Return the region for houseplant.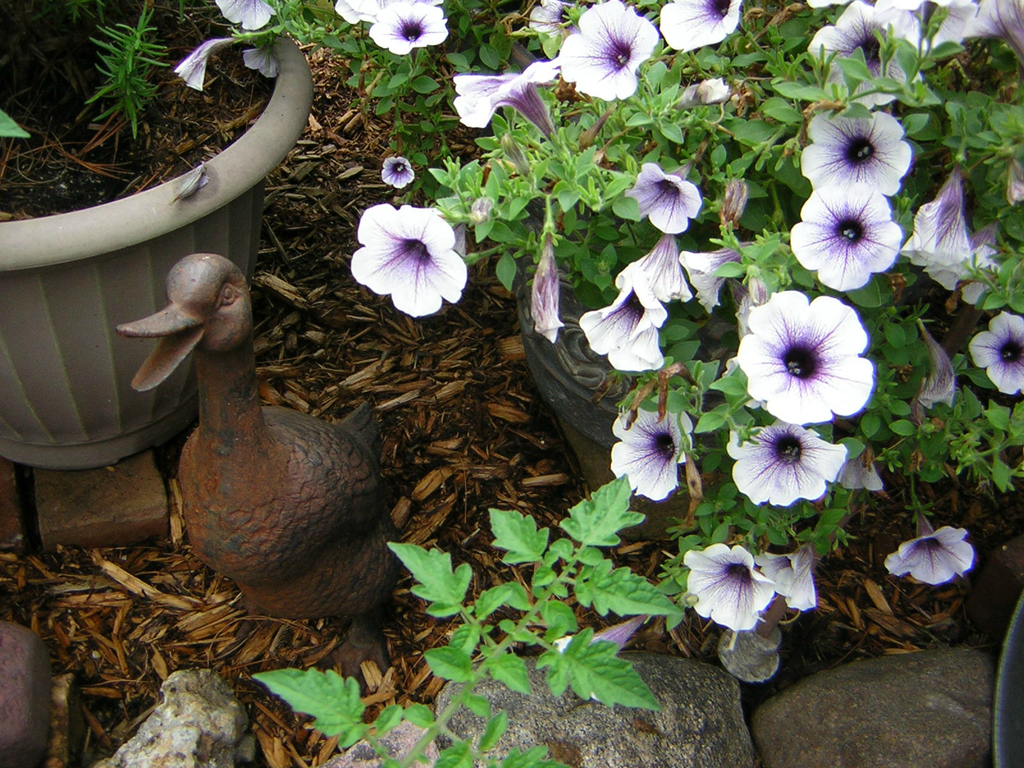
(left=0, top=0, right=438, bottom=463).
